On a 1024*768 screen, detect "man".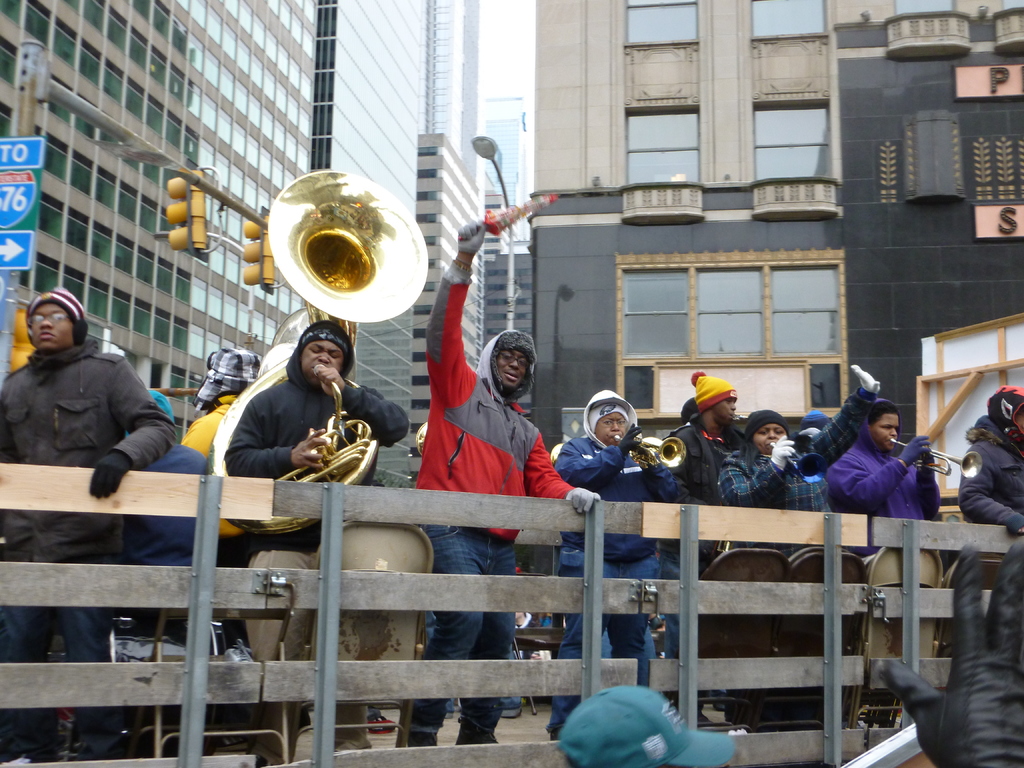
crop(0, 288, 178, 764).
